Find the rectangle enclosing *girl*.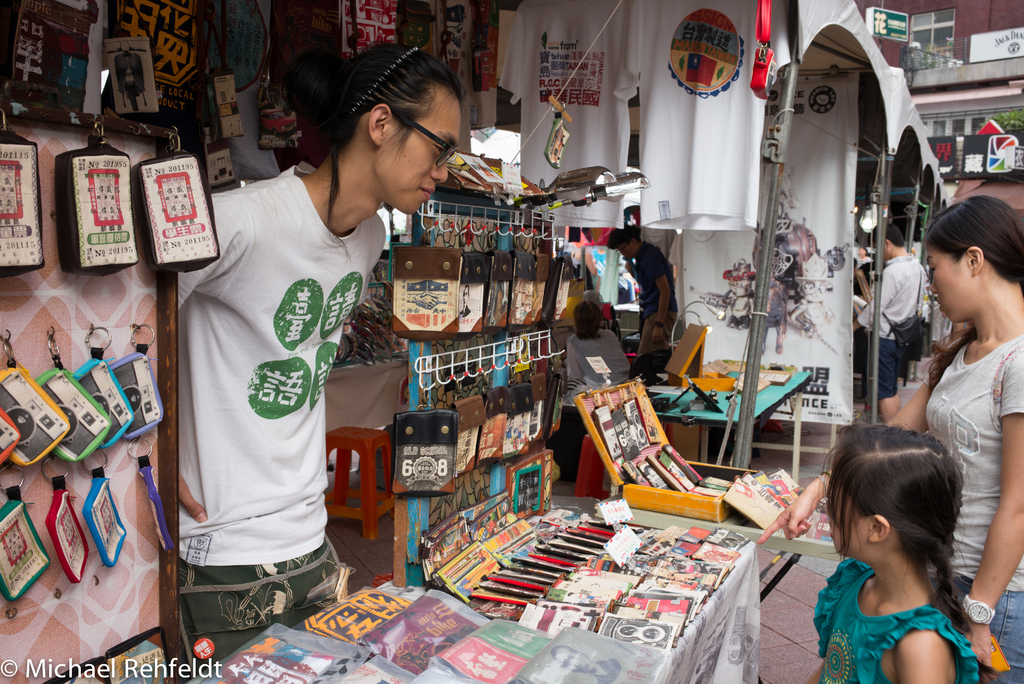
detection(810, 425, 997, 683).
